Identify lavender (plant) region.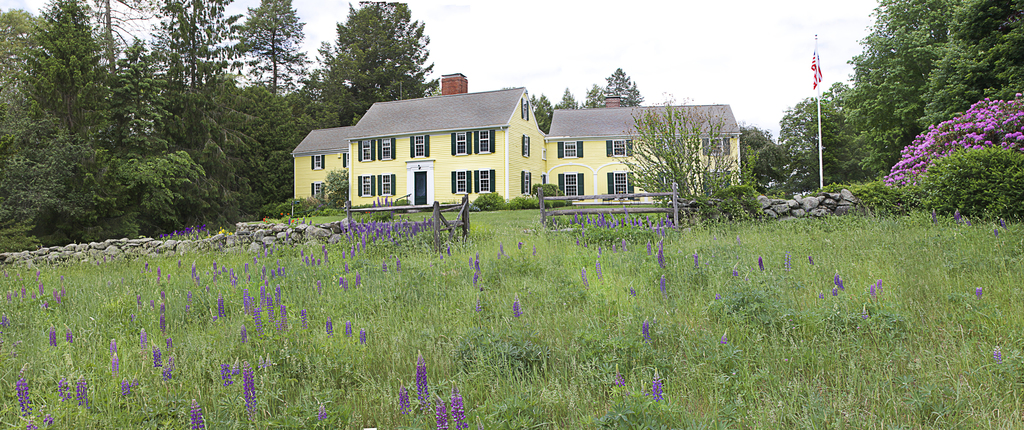
Region: [40,328,61,349].
